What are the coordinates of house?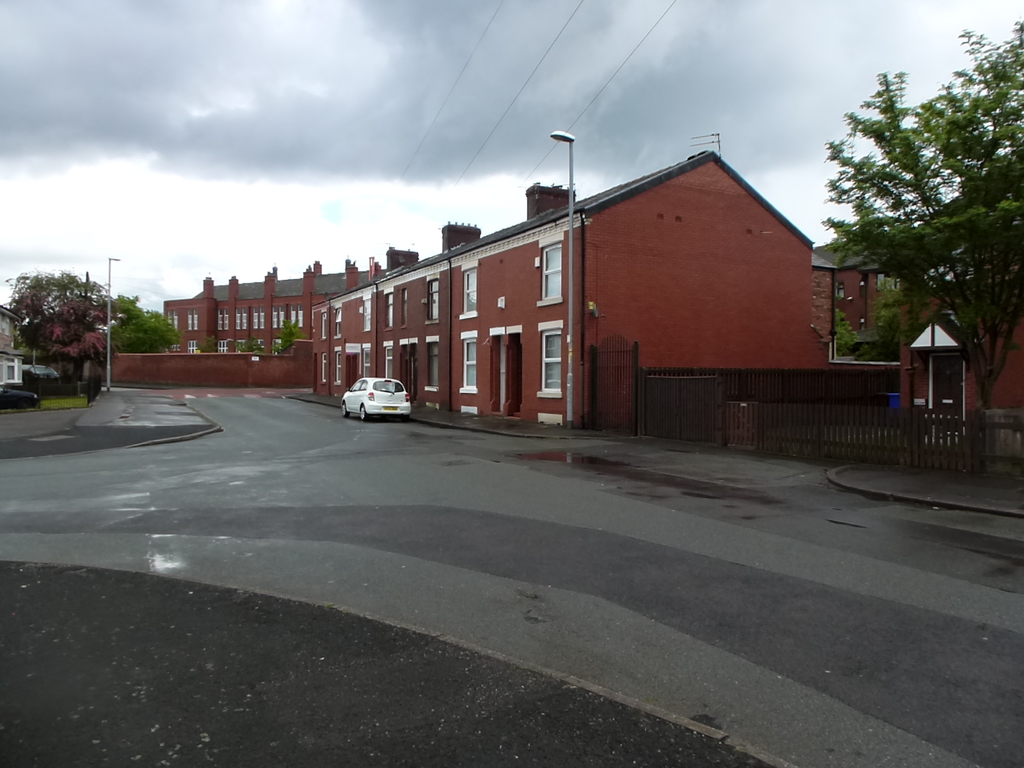
x1=311, y1=136, x2=850, y2=461.
